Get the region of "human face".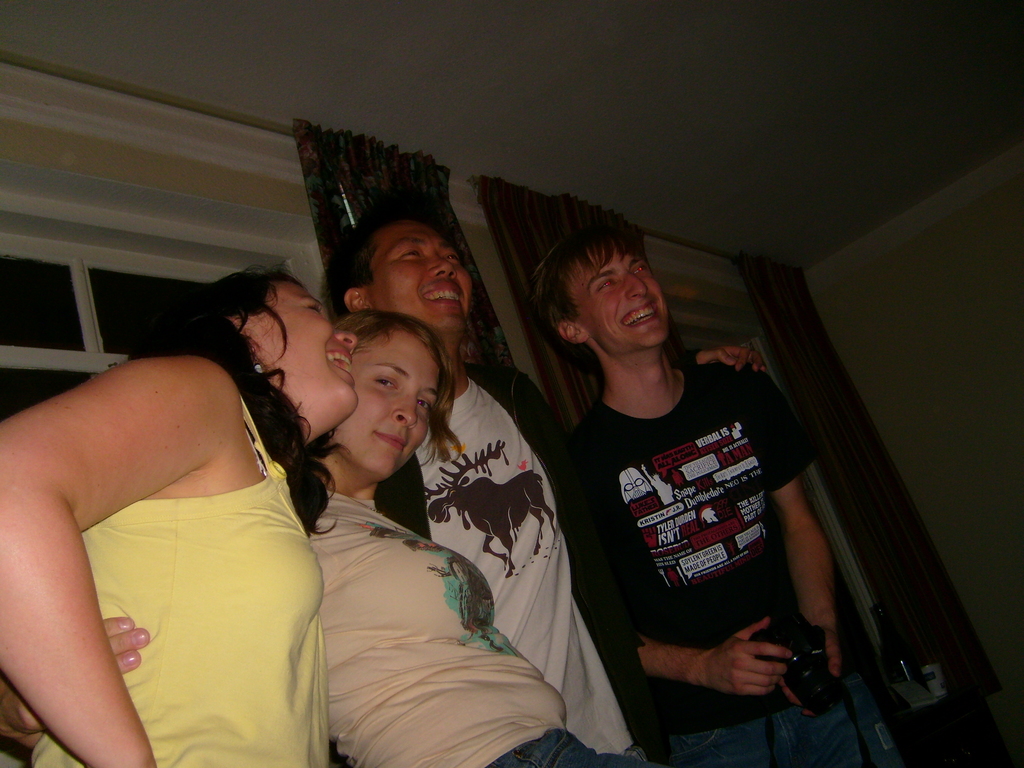
(249, 276, 357, 421).
